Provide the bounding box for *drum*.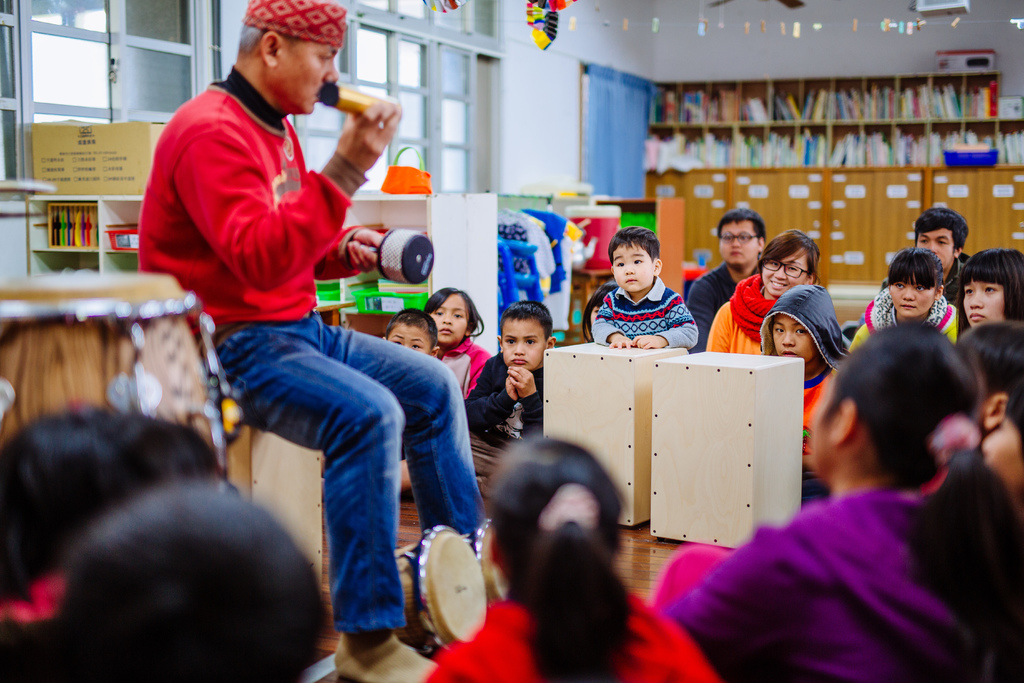
rect(0, 268, 236, 478).
